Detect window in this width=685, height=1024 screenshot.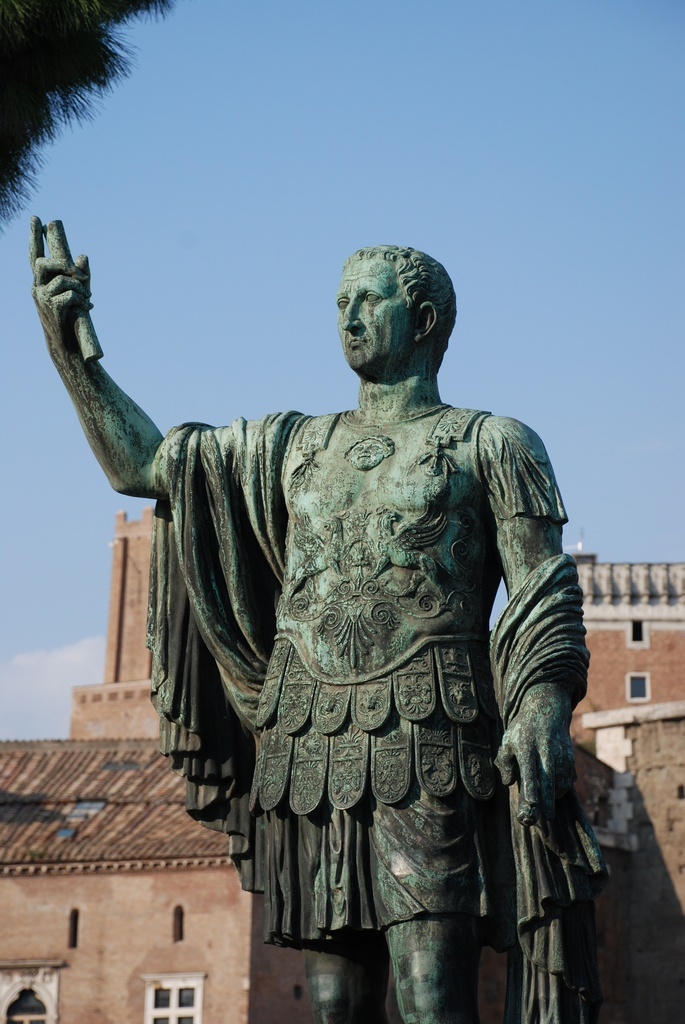
Detection: l=69, t=910, r=78, b=949.
